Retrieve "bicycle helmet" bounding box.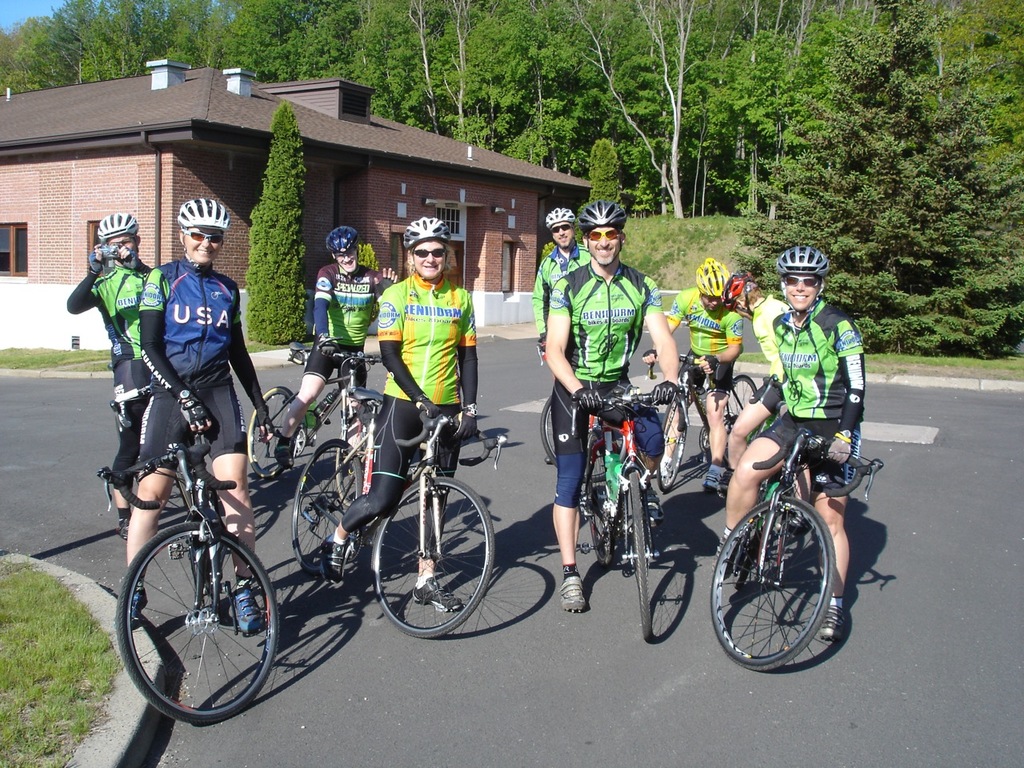
Bounding box: [545, 204, 577, 252].
